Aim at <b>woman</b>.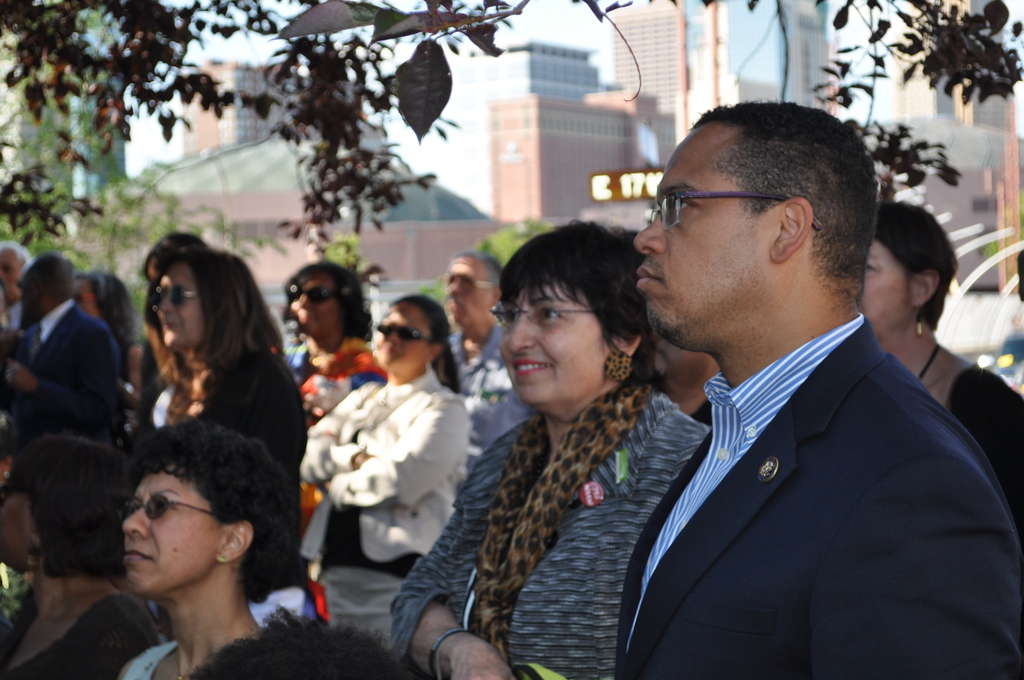
Aimed at left=132, top=225, right=205, bottom=415.
